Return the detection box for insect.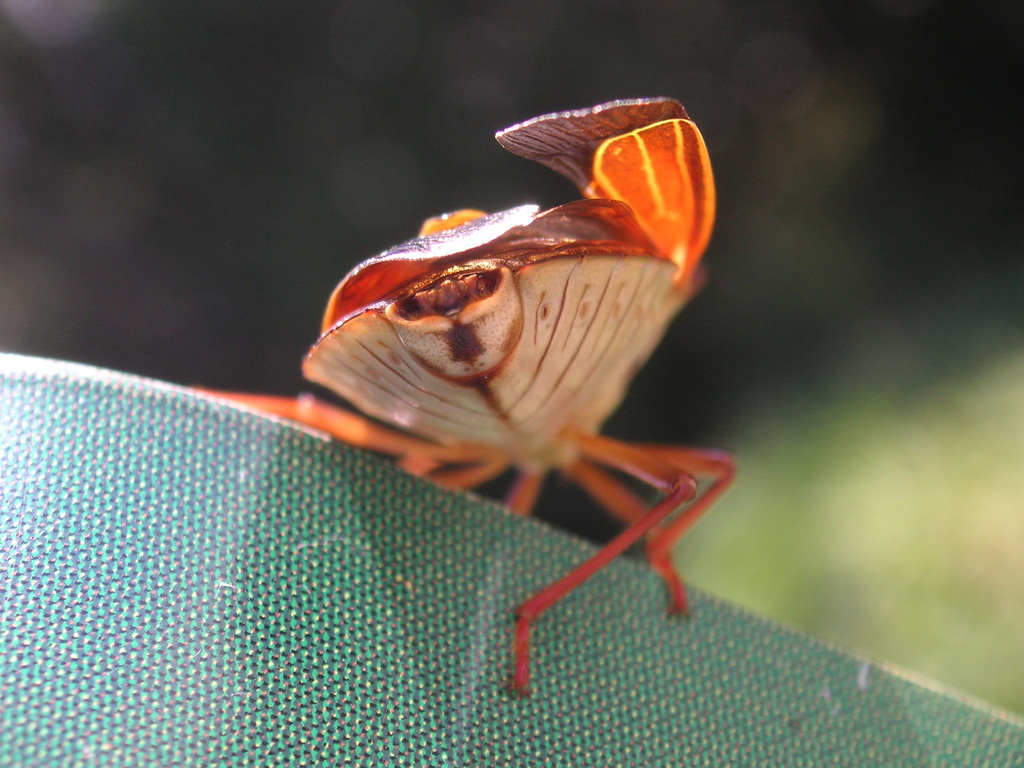
bbox(189, 95, 737, 700).
